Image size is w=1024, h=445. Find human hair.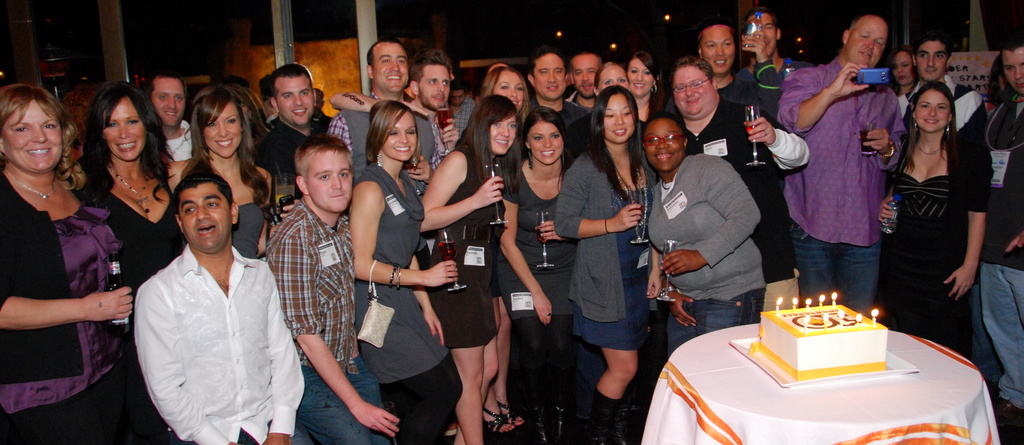
(x1=588, y1=85, x2=644, y2=197).
